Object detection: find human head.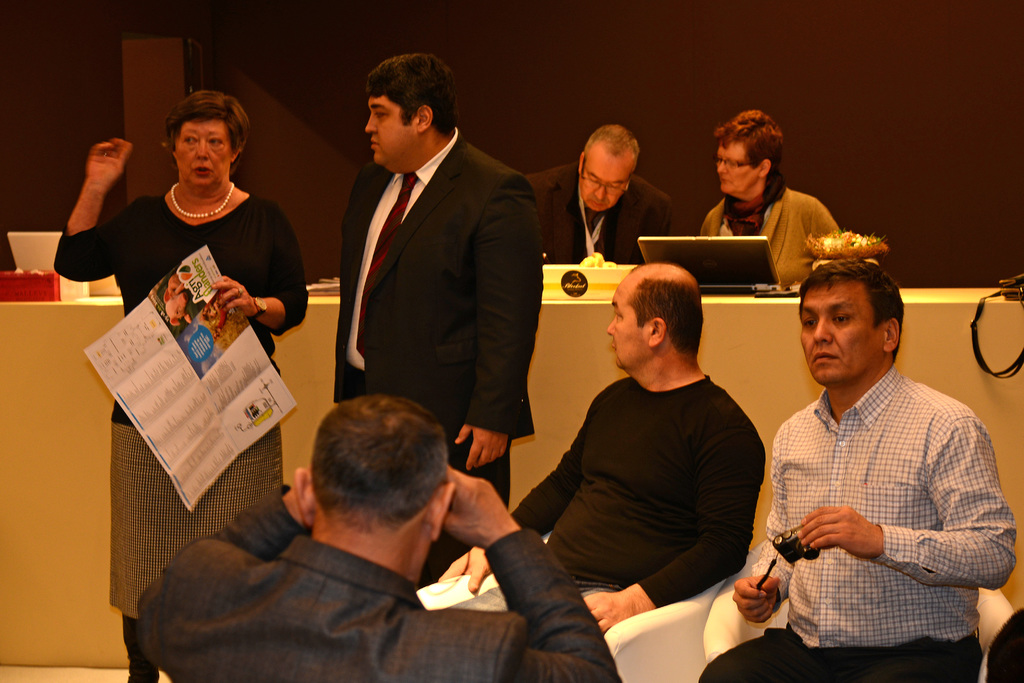
(165, 90, 252, 189).
